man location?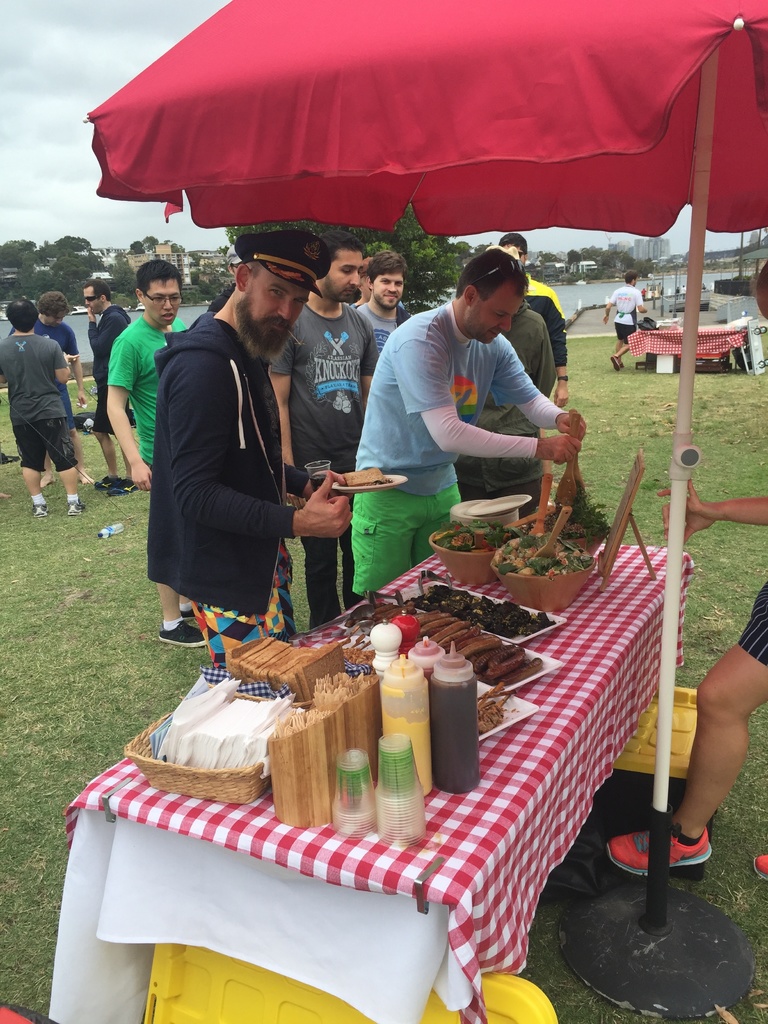
bbox=[0, 284, 86, 525]
